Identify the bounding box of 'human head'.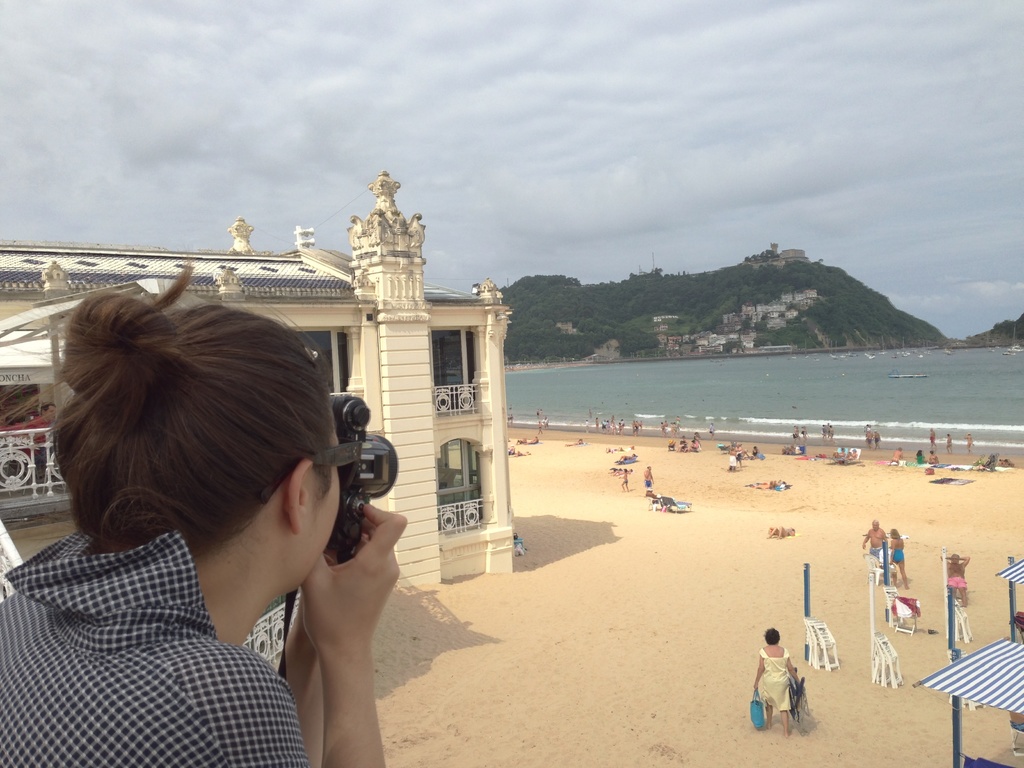
rect(890, 526, 900, 541).
